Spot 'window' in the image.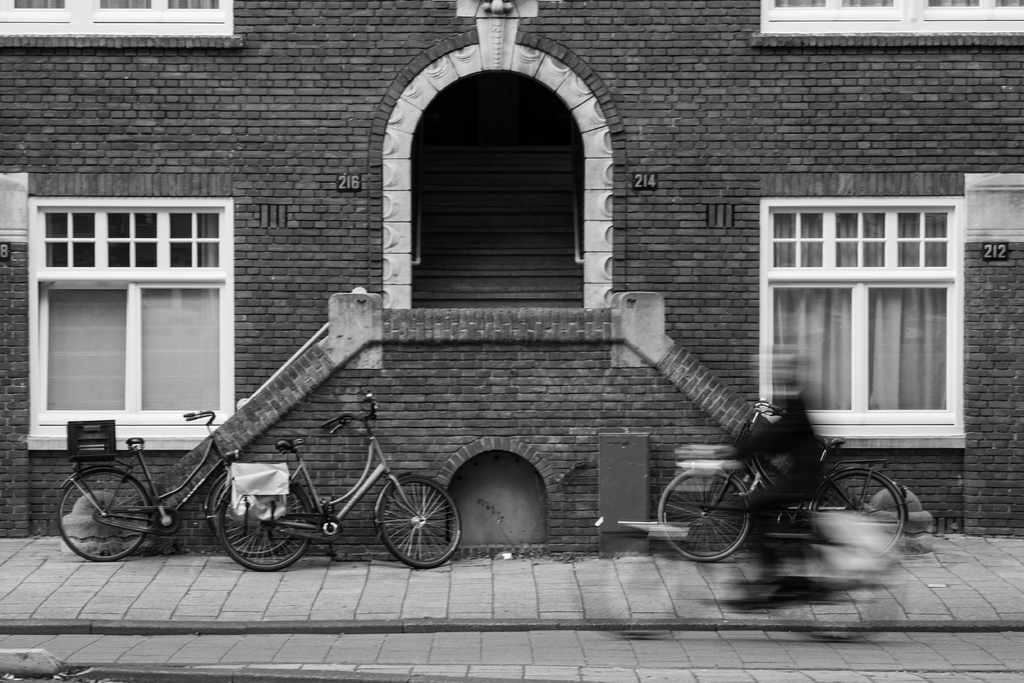
'window' found at bbox(762, 0, 1022, 38).
